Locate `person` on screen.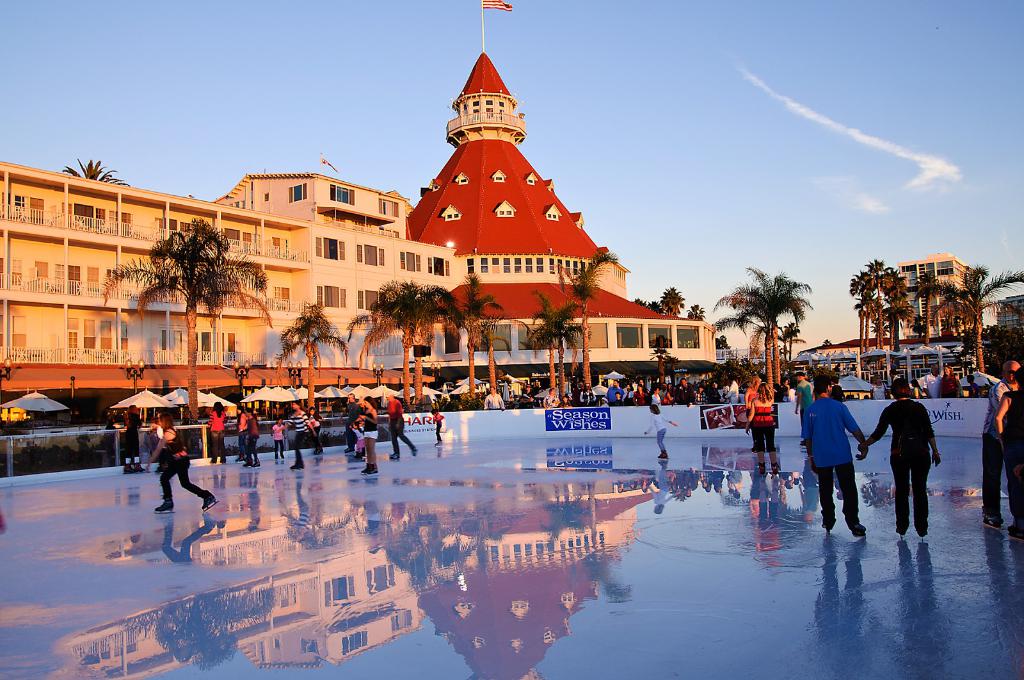
On screen at pyautogui.locateOnScreen(559, 394, 573, 408).
